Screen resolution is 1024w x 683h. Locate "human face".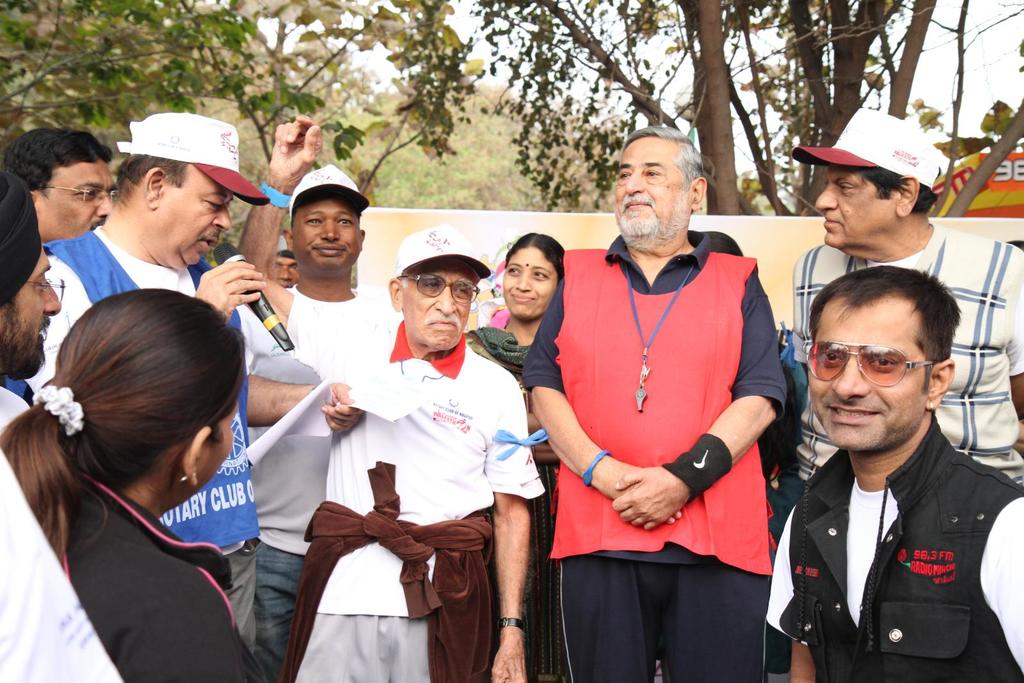
35:159:115:240.
